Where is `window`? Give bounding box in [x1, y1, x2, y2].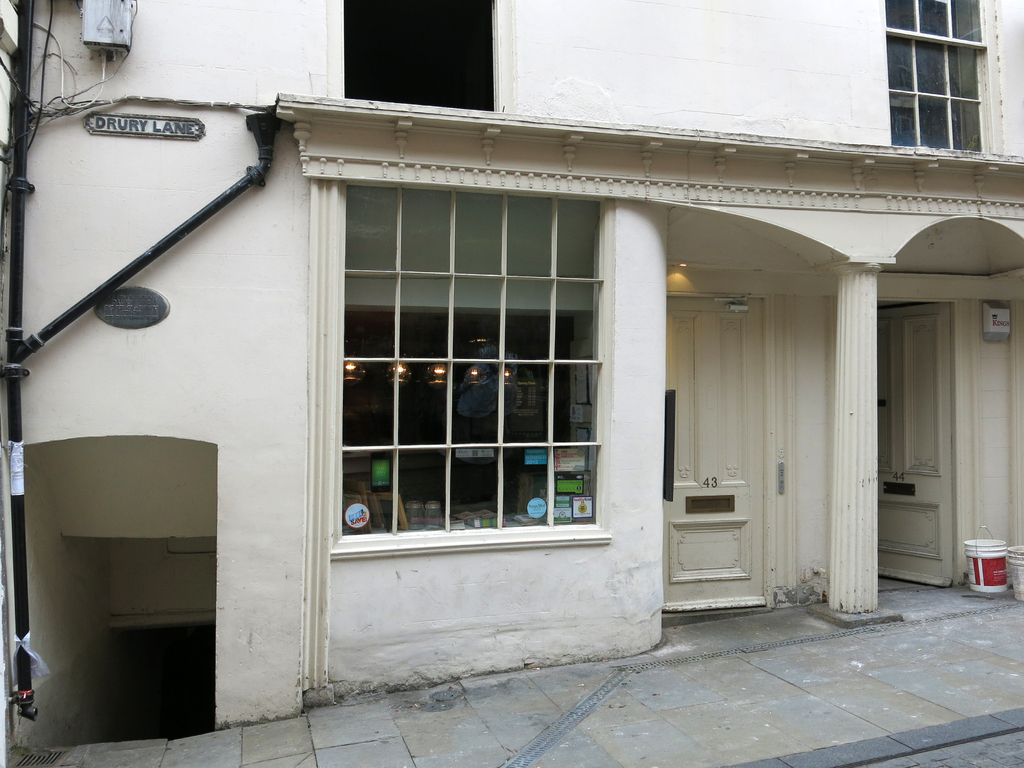
[341, 0, 500, 113].
